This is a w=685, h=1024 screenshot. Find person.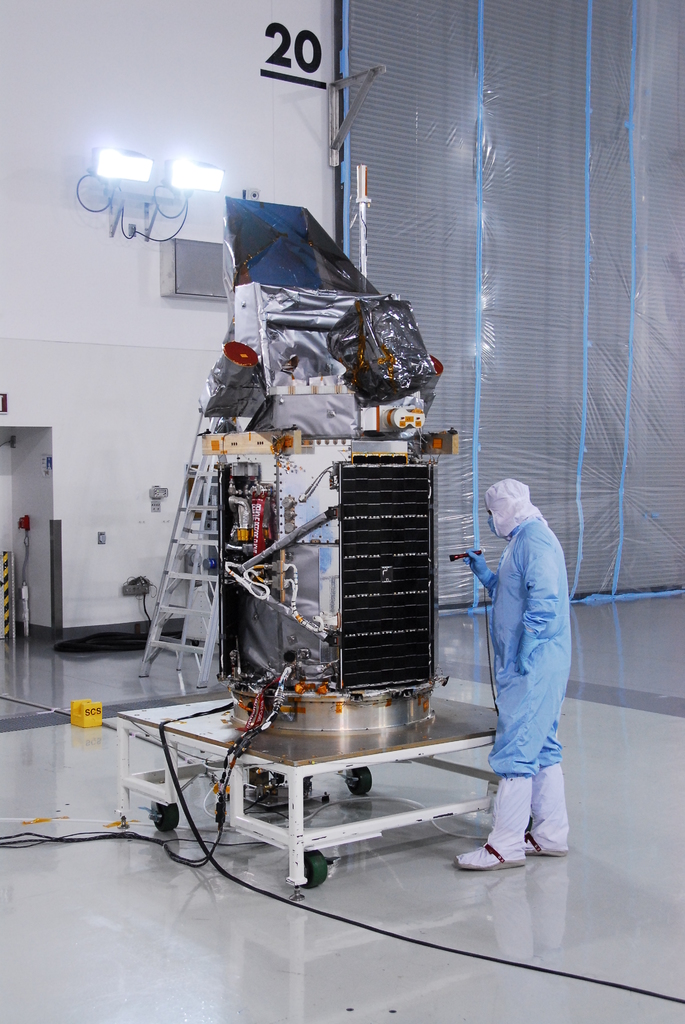
Bounding box: [x1=476, y1=462, x2=590, y2=877].
